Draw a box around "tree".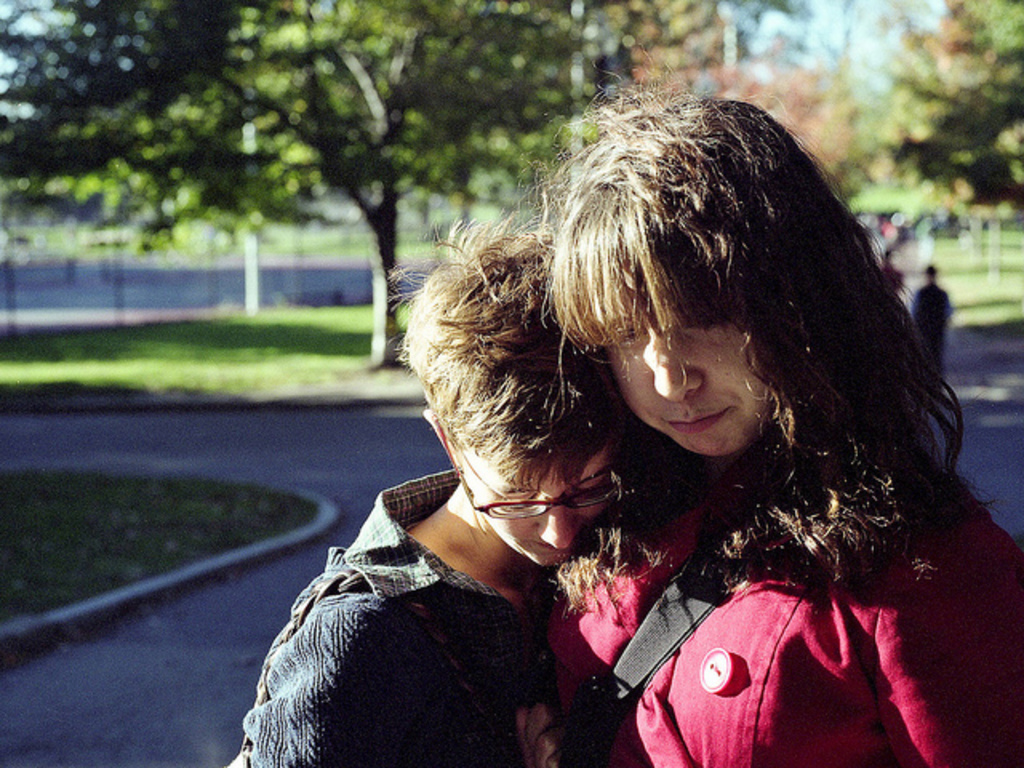
pyautogui.locateOnScreen(882, 0, 1022, 224).
